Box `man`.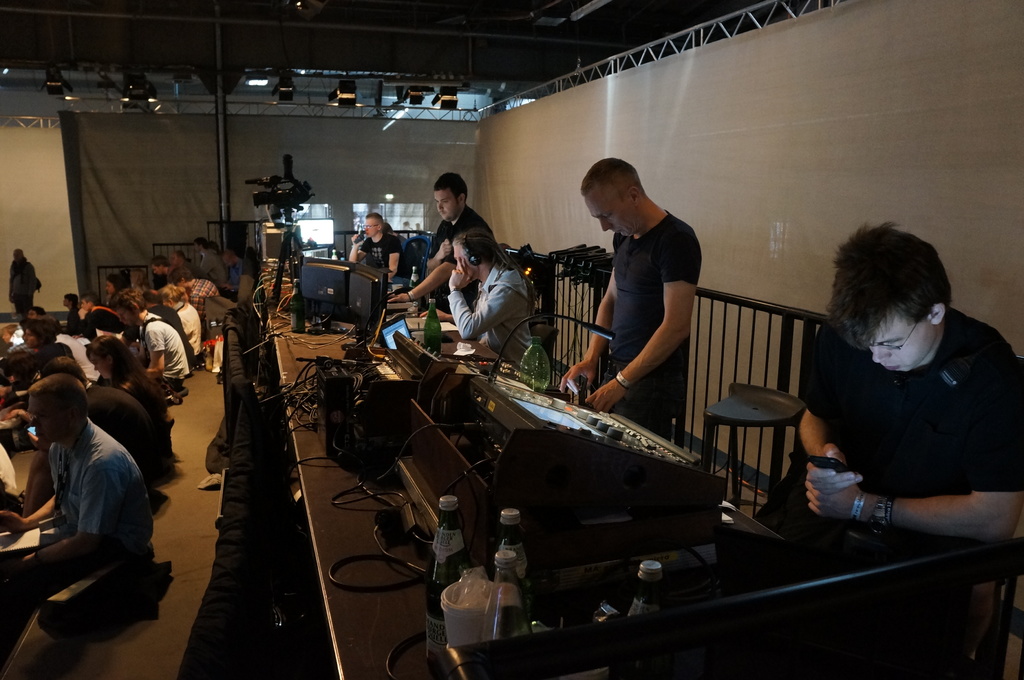
box(140, 292, 190, 367).
